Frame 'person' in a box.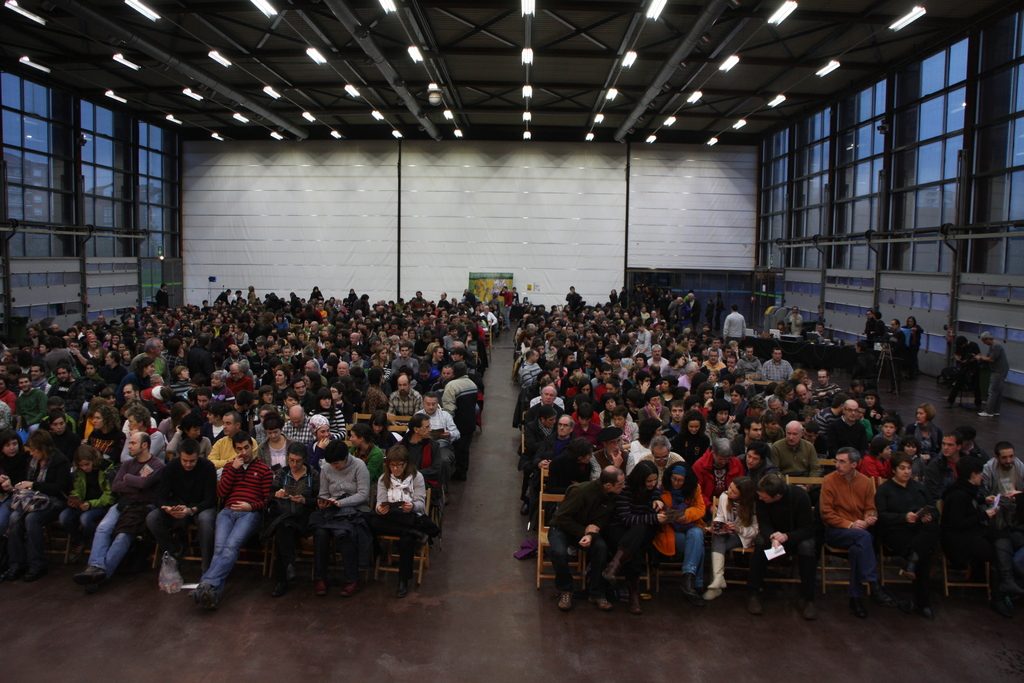
l=195, t=391, r=213, b=410.
